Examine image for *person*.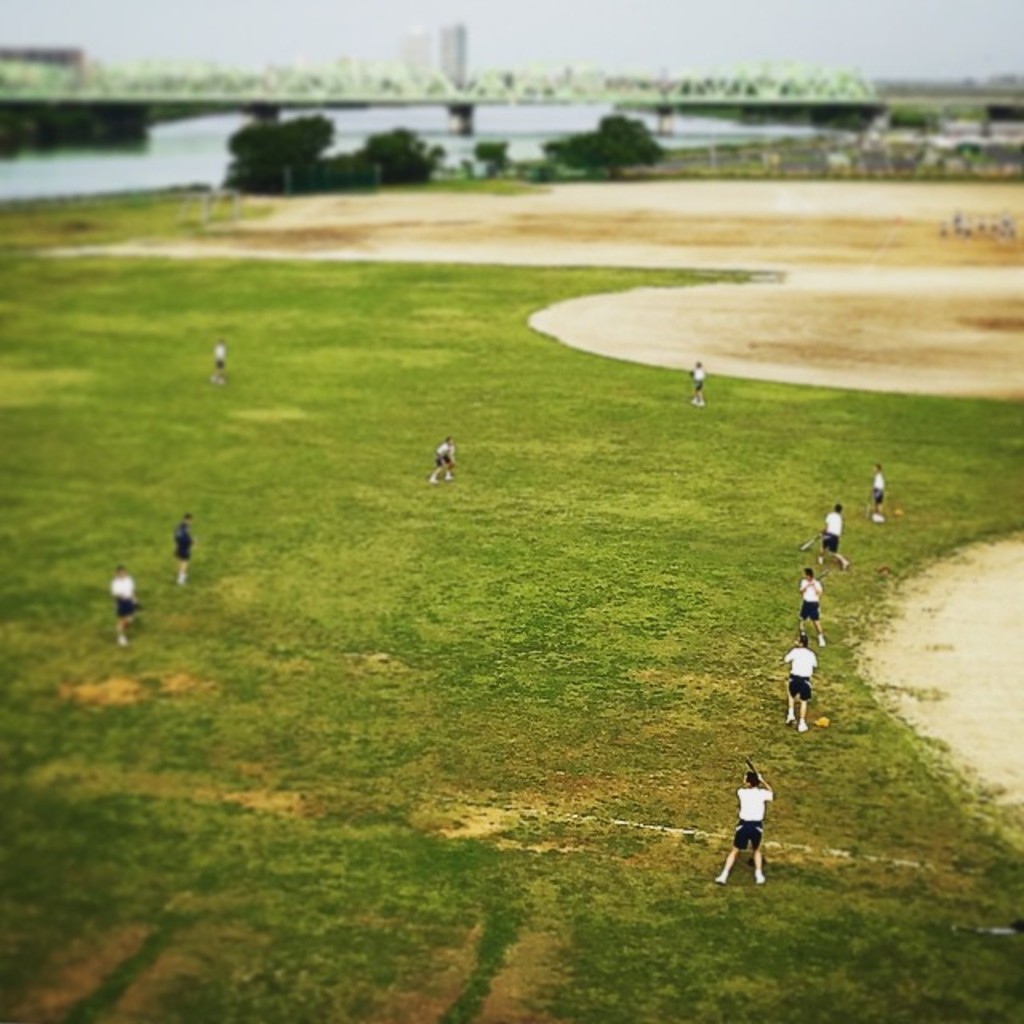
Examination result: pyautogui.locateOnScreen(106, 562, 146, 646).
